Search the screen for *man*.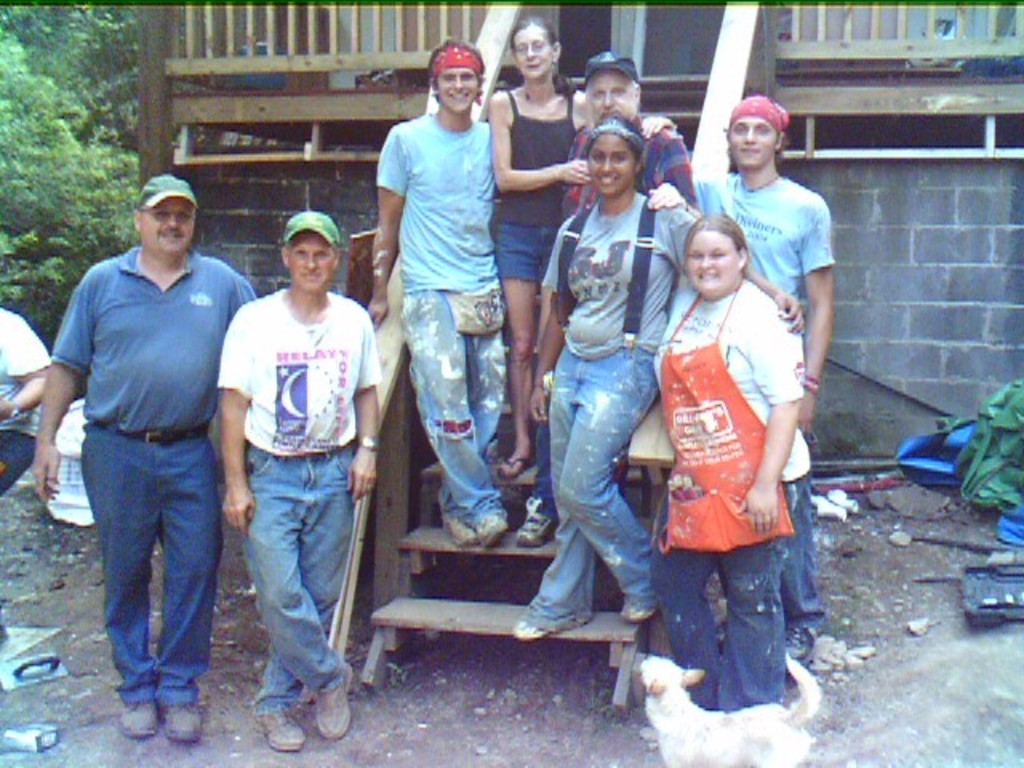
Found at x1=360, y1=40, x2=510, y2=552.
